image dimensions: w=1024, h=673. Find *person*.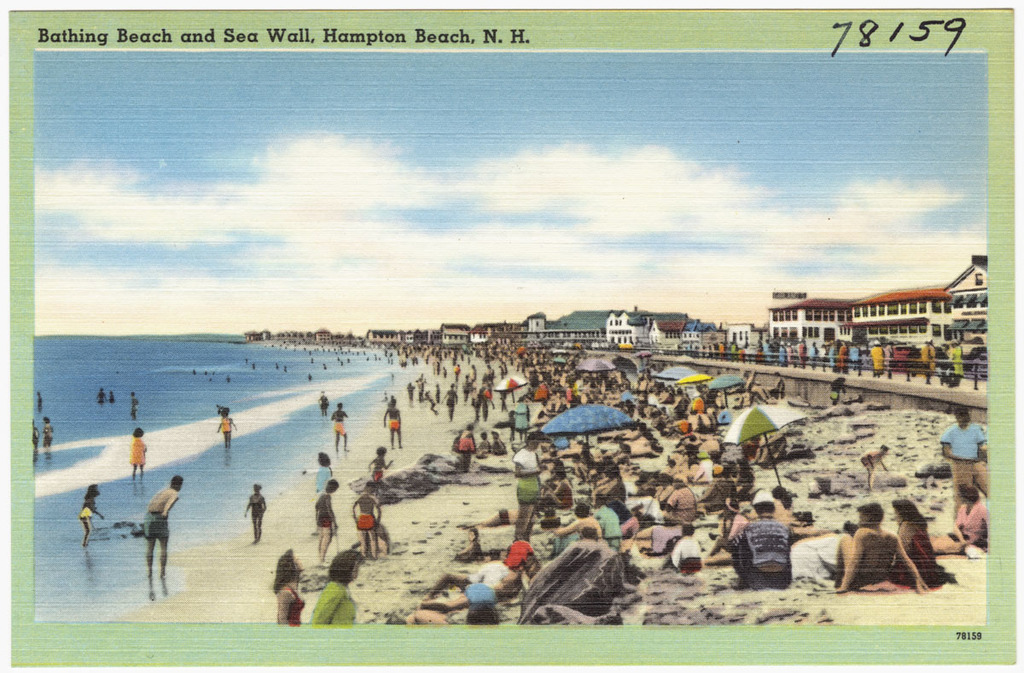
select_region(450, 359, 459, 383).
